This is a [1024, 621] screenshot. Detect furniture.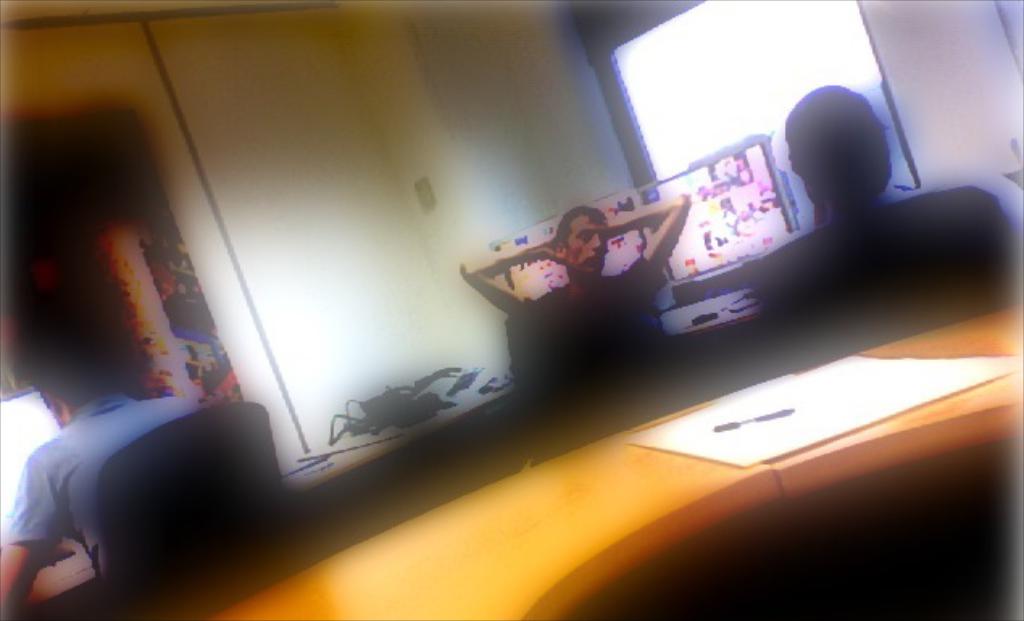
<bbox>98, 403, 284, 577</bbox>.
